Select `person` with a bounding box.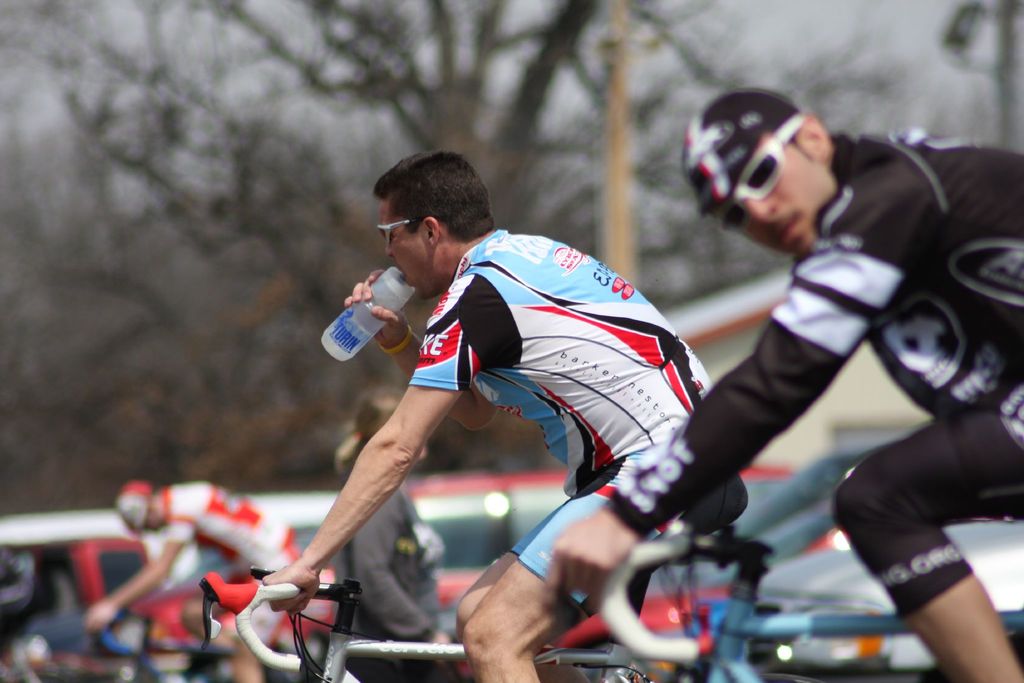
(left=83, top=472, right=316, bottom=682).
